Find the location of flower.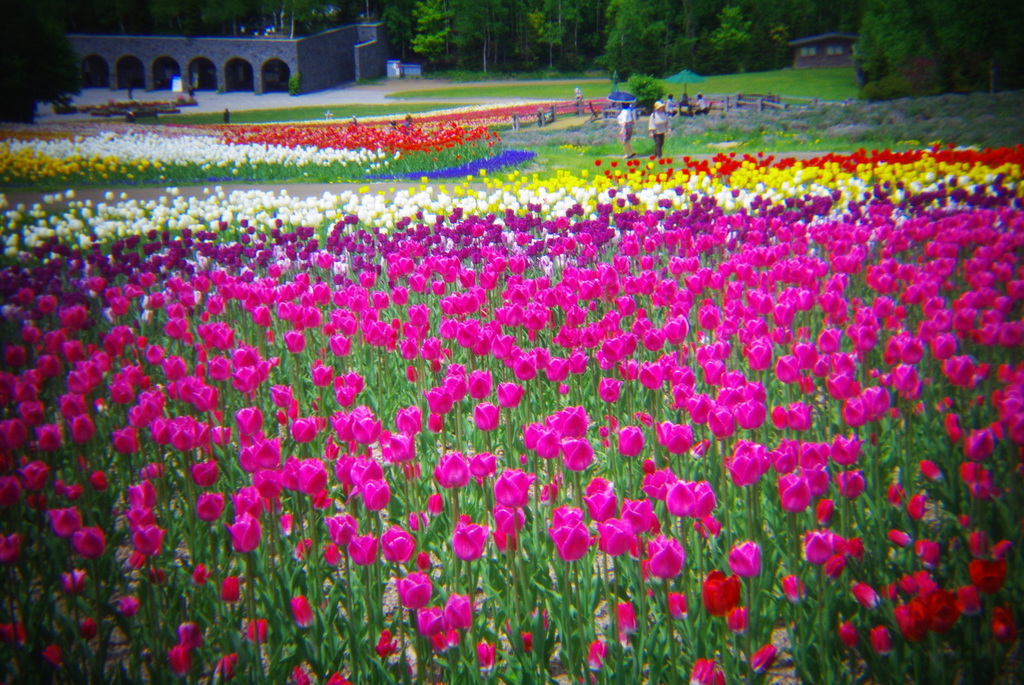
Location: box=[218, 576, 241, 606].
